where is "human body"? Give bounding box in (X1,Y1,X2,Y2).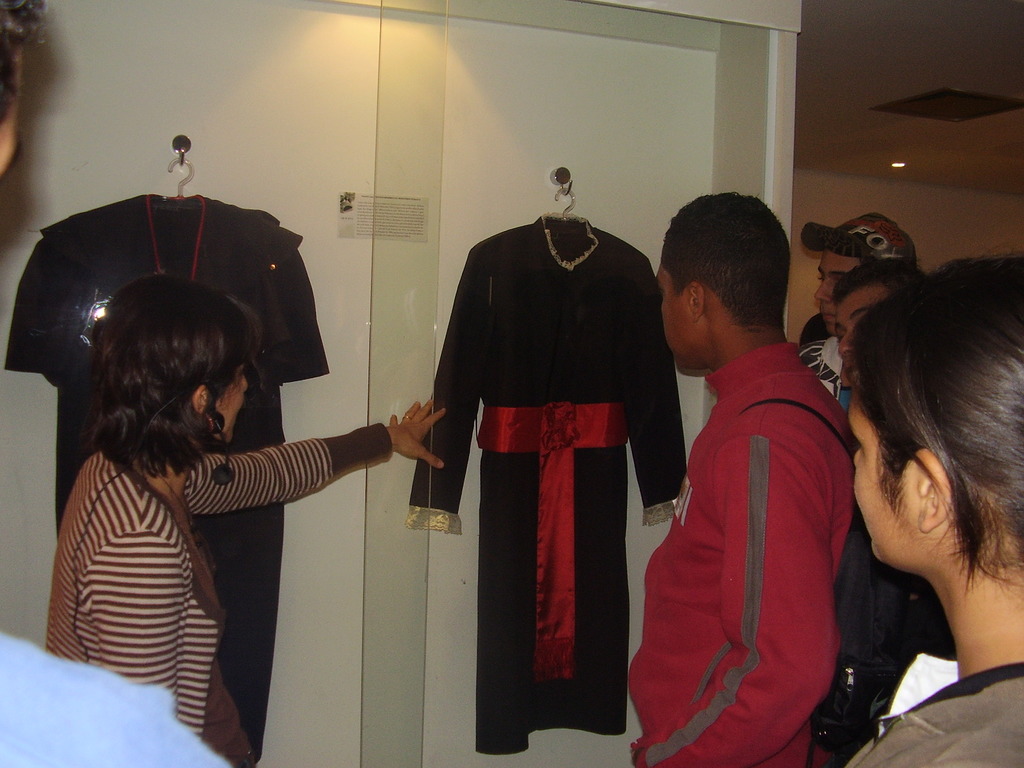
(637,216,872,767).
